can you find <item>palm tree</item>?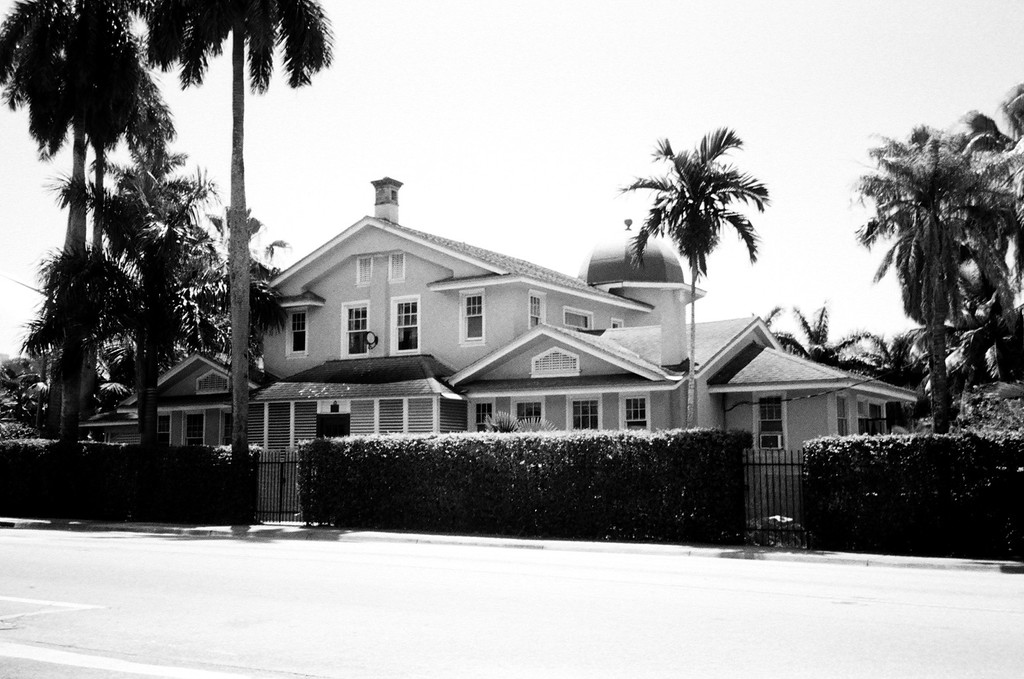
Yes, bounding box: [x1=619, y1=119, x2=777, y2=487].
